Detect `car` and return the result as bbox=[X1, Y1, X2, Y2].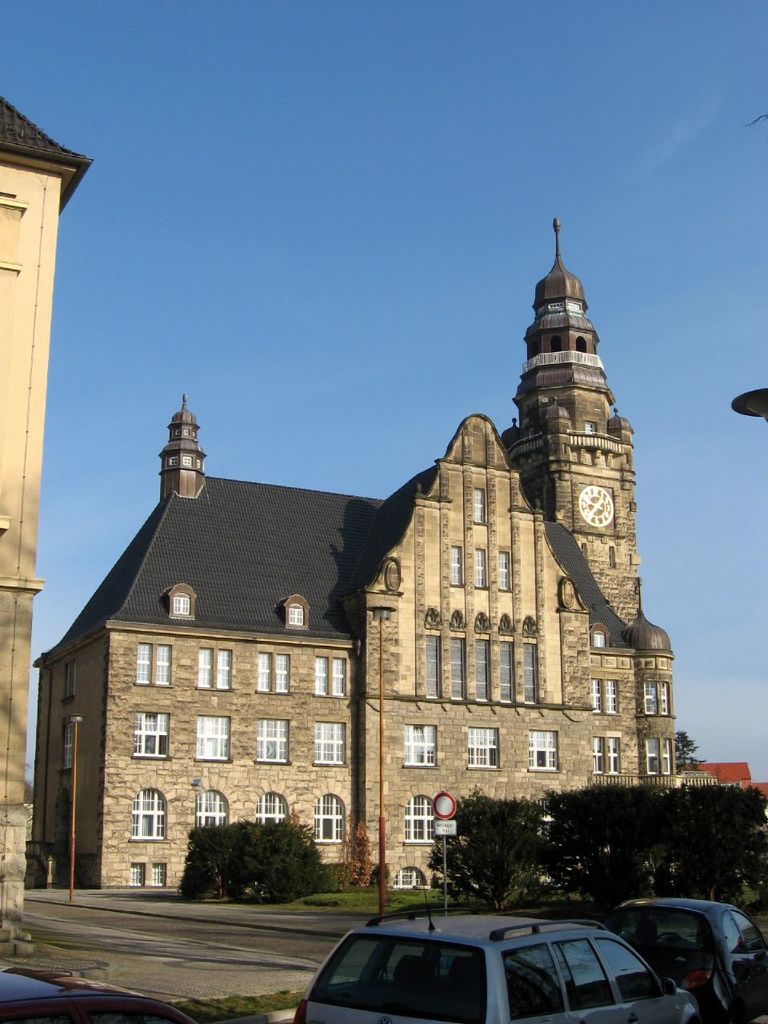
bbox=[598, 894, 767, 1023].
